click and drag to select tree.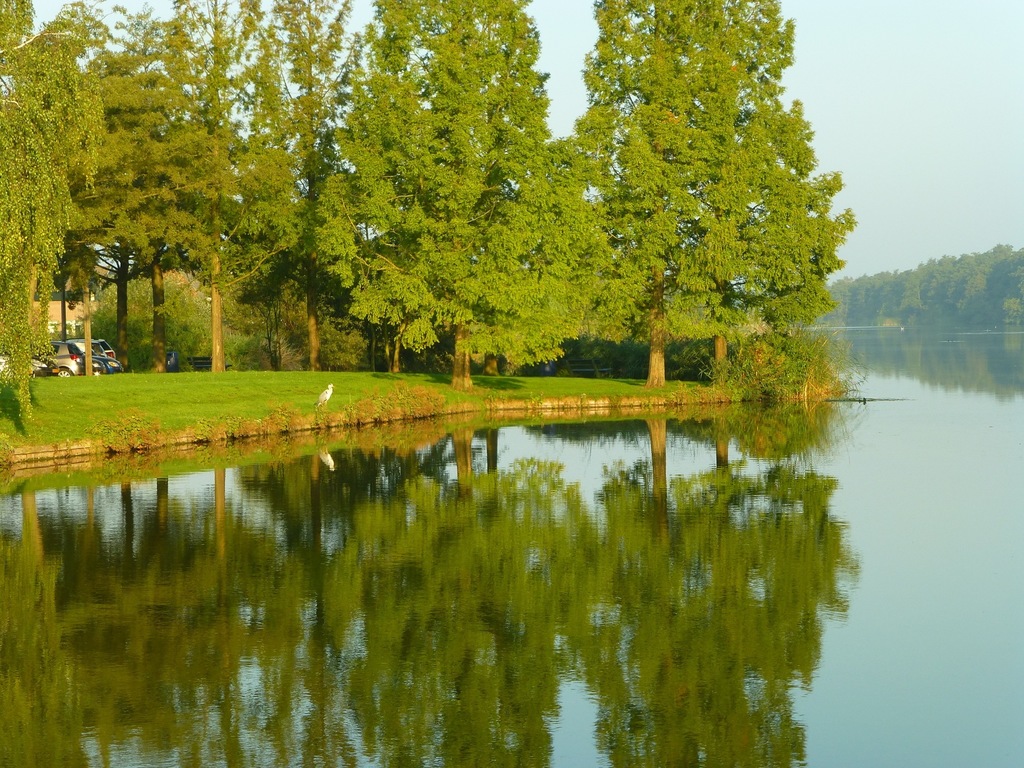
Selection: 0:0:236:431.
